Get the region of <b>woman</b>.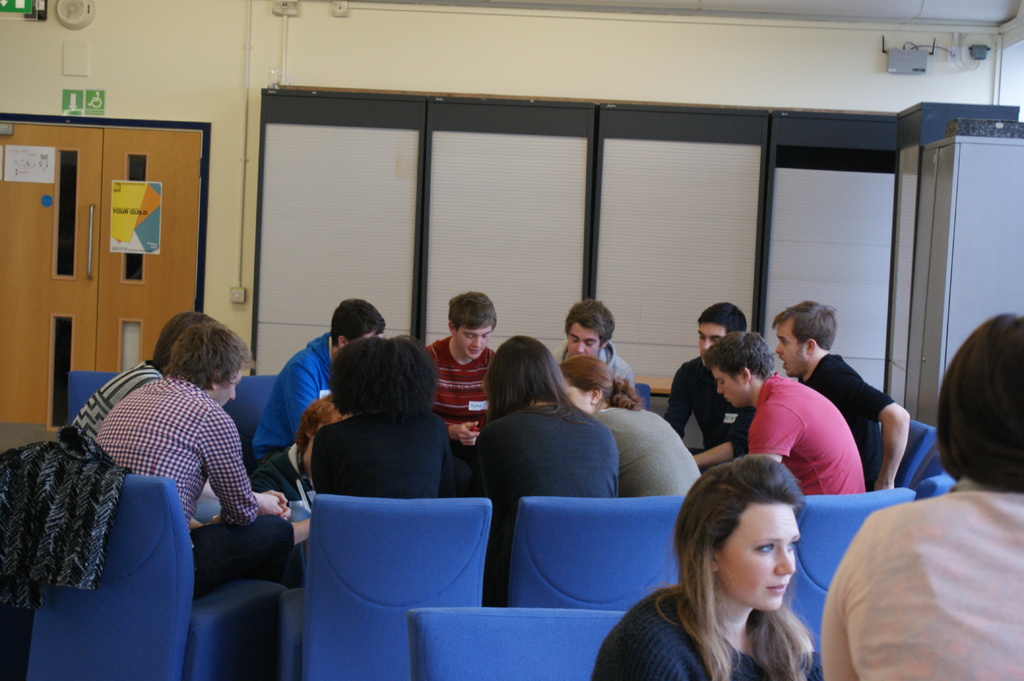
left=309, top=333, right=456, bottom=501.
